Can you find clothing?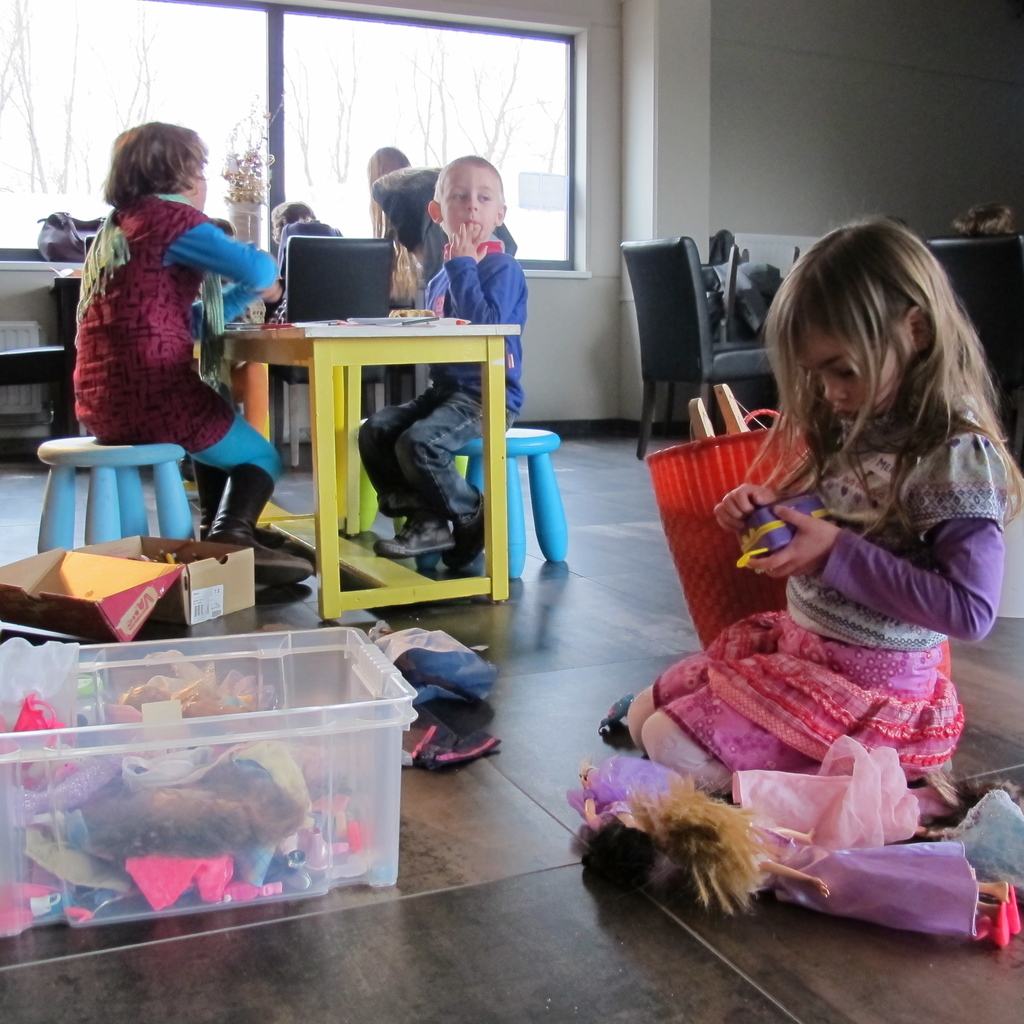
Yes, bounding box: bbox=[351, 240, 528, 524].
